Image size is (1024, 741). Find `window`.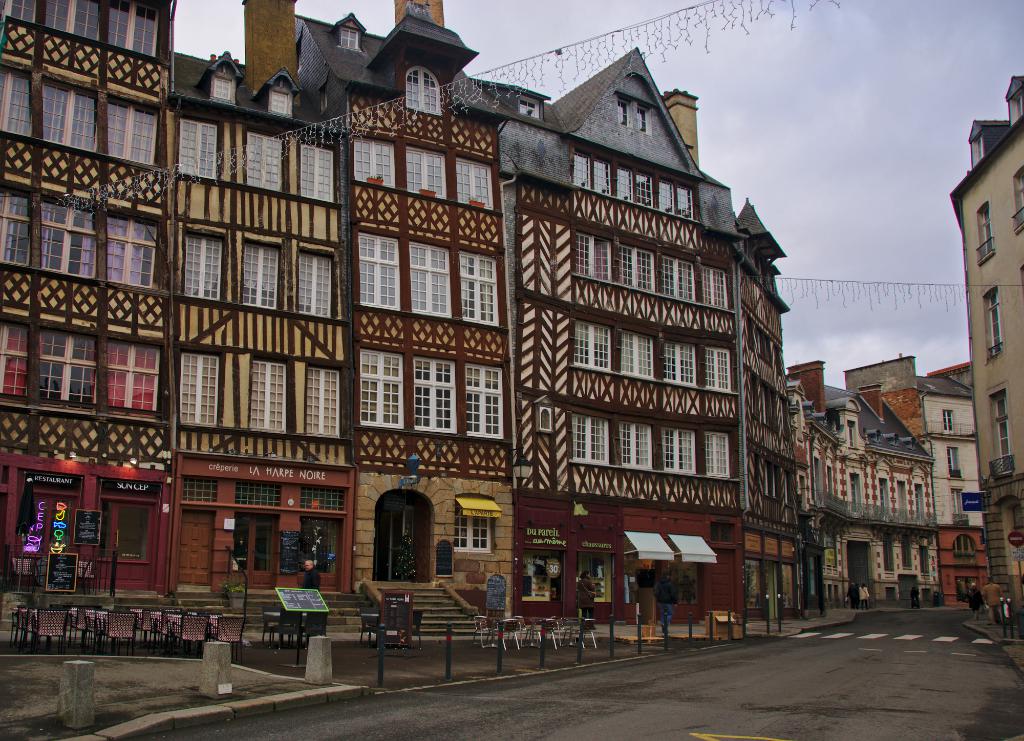
{"left": 301, "top": 140, "right": 338, "bottom": 205}.
